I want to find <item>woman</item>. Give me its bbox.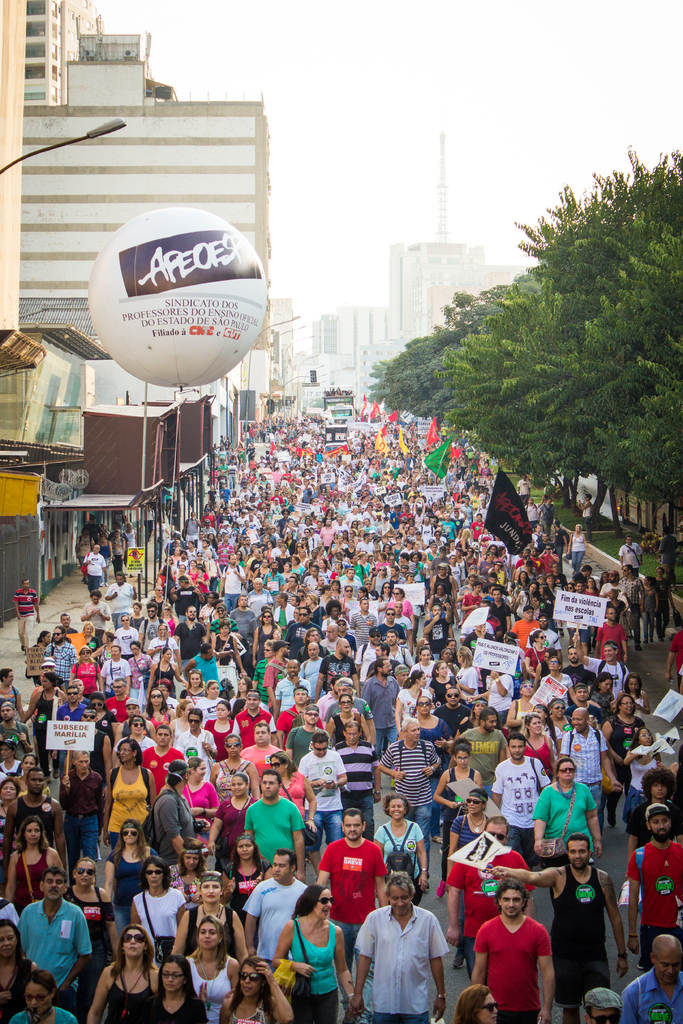
(81,621,100,641).
